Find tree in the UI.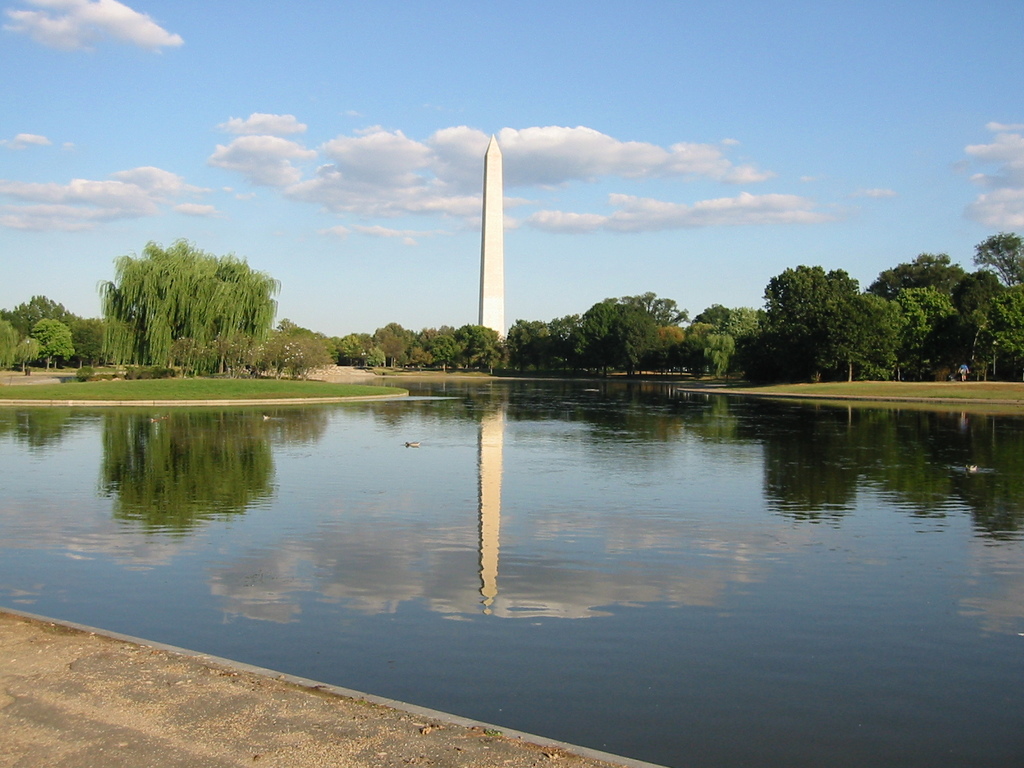
UI element at crop(964, 280, 1023, 380).
